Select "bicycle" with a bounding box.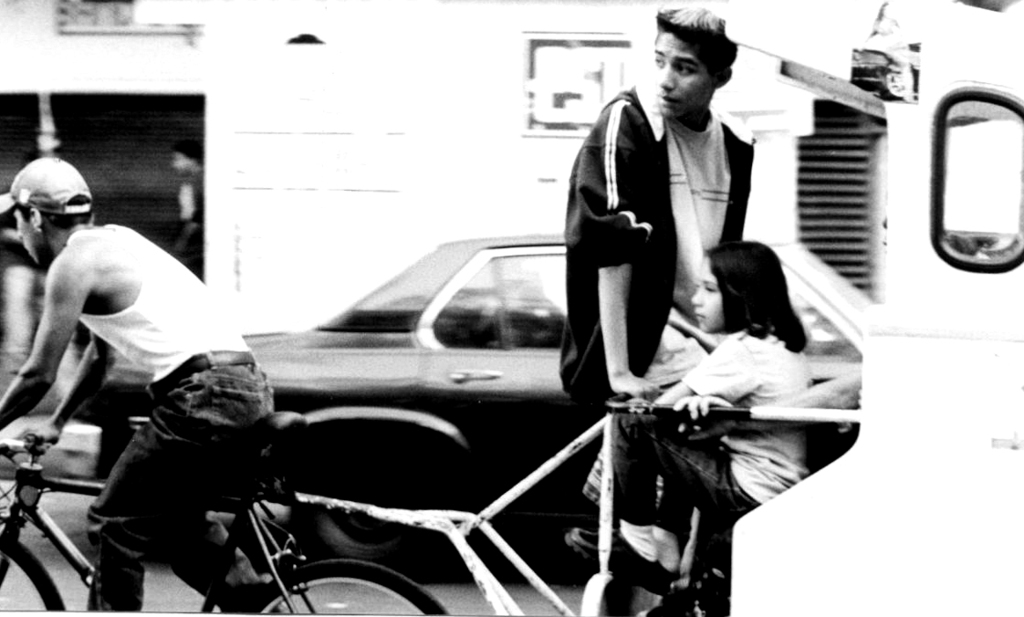
(x1=0, y1=403, x2=454, y2=616).
